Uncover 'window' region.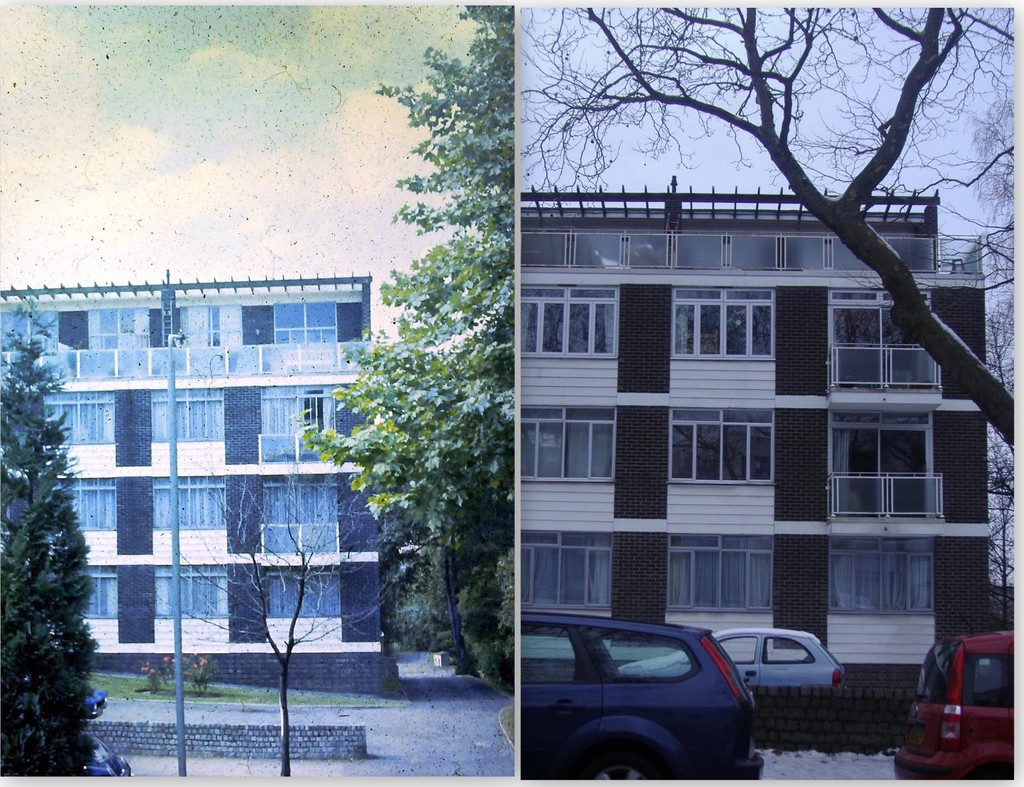
Uncovered: (x1=182, y1=308, x2=246, y2=348).
